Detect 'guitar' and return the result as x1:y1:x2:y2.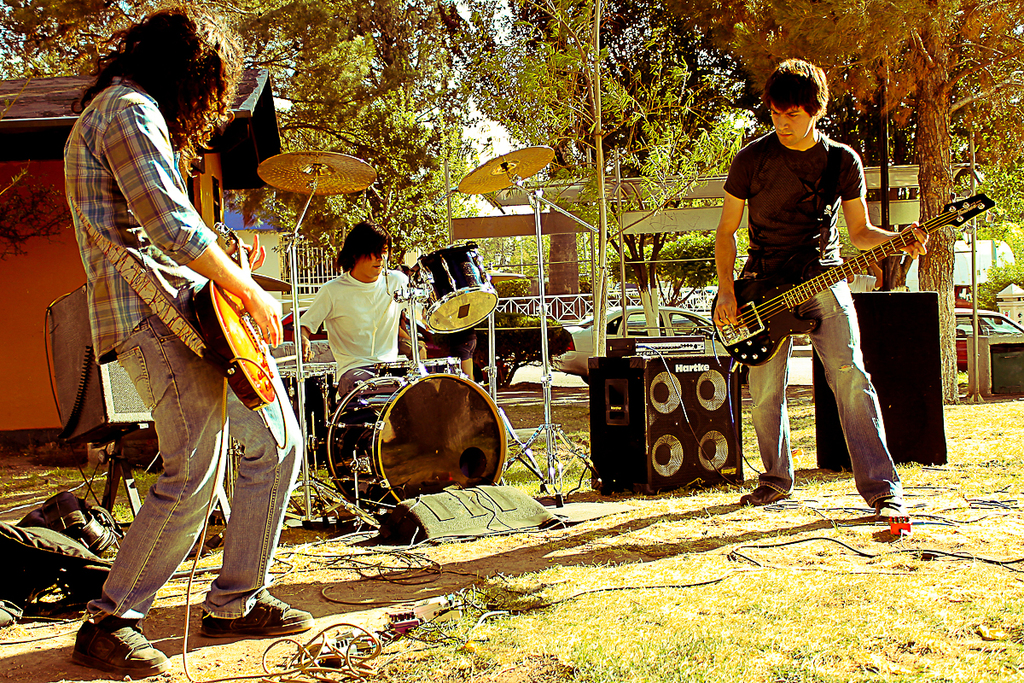
189:221:276:417.
